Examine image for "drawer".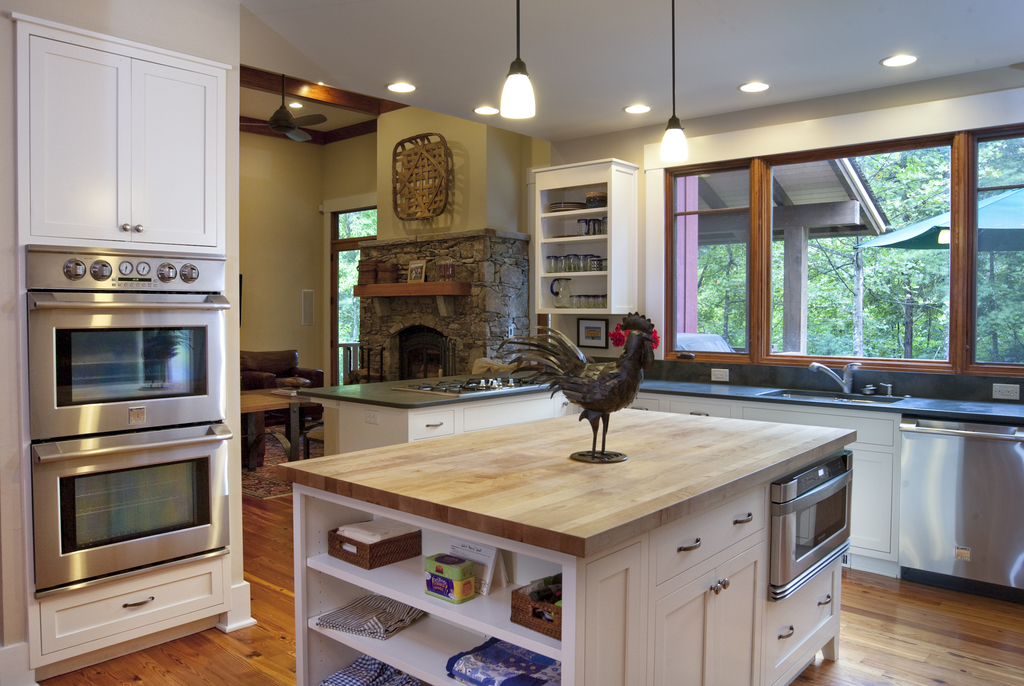
Examination result: locate(767, 559, 840, 685).
